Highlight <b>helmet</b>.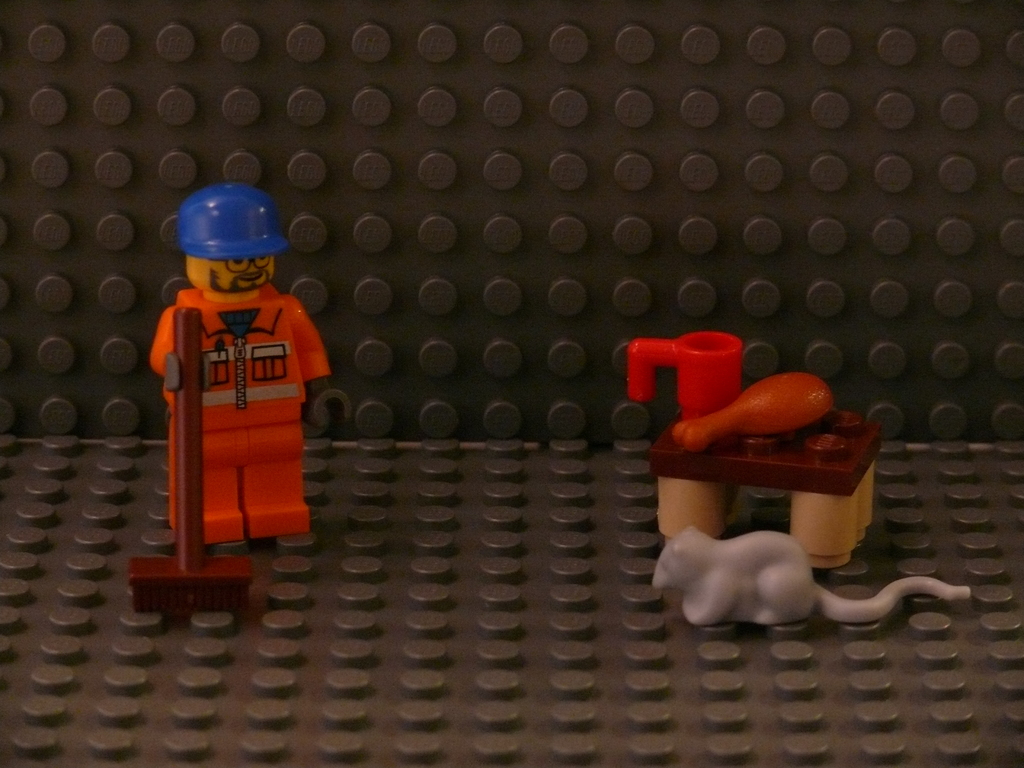
Highlighted region: (left=164, top=188, right=291, bottom=275).
